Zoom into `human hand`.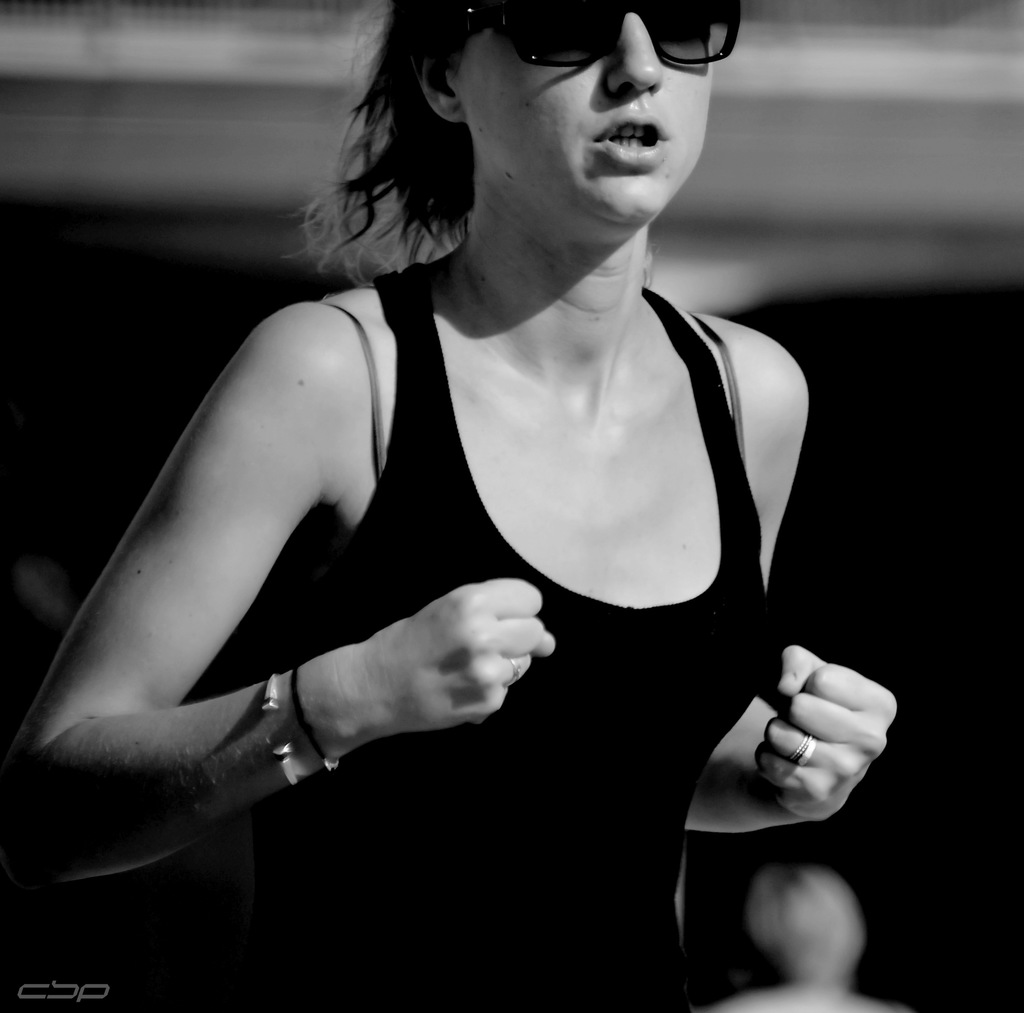
Zoom target: [left=380, top=579, right=559, bottom=735].
